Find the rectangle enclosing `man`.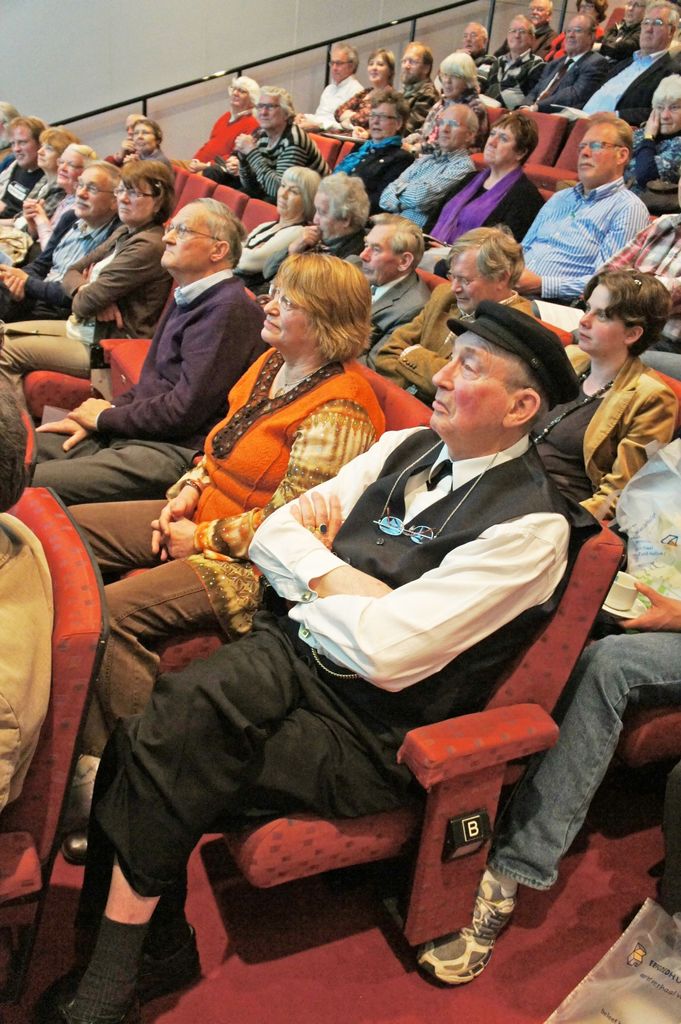
(562, 0, 680, 118).
